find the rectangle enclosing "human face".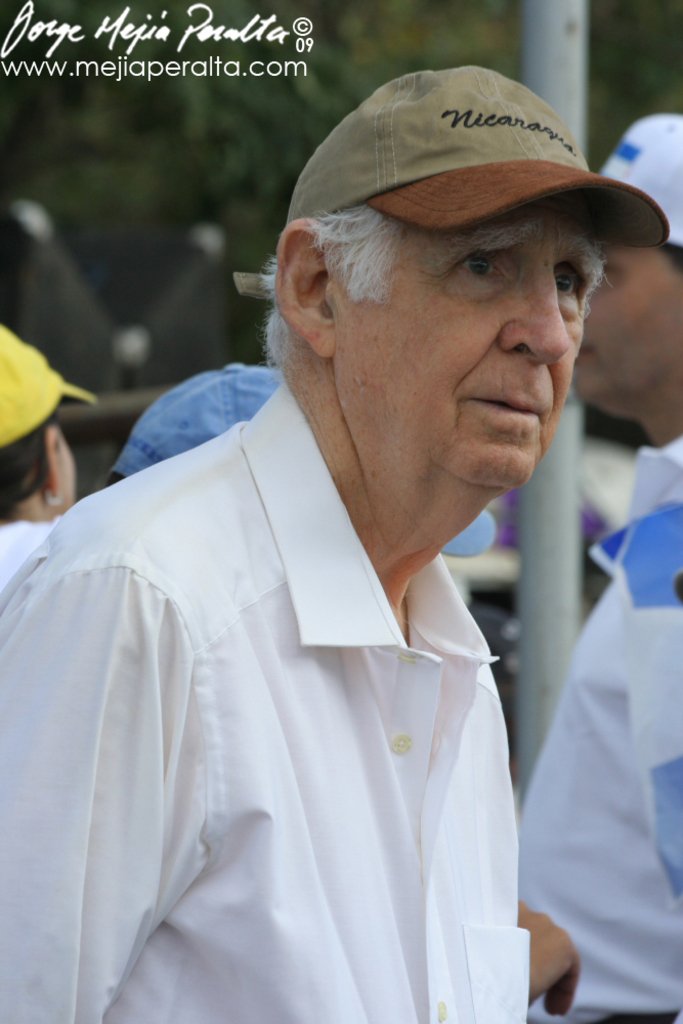
<box>336,198,608,493</box>.
